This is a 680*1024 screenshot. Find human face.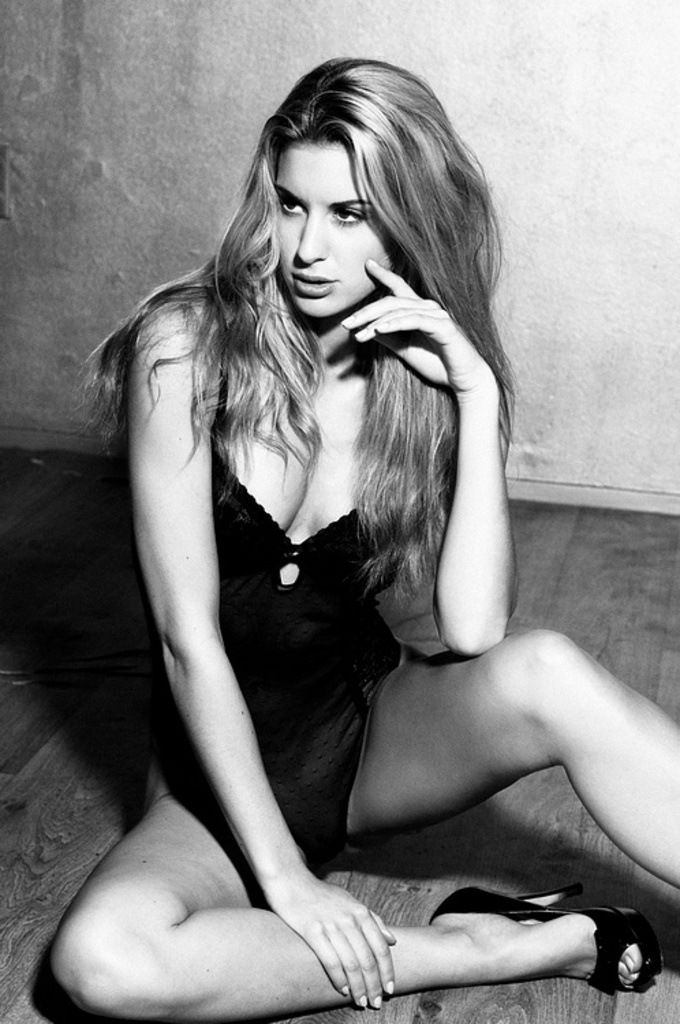
Bounding box: (left=279, top=137, right=389, bottom=326).
